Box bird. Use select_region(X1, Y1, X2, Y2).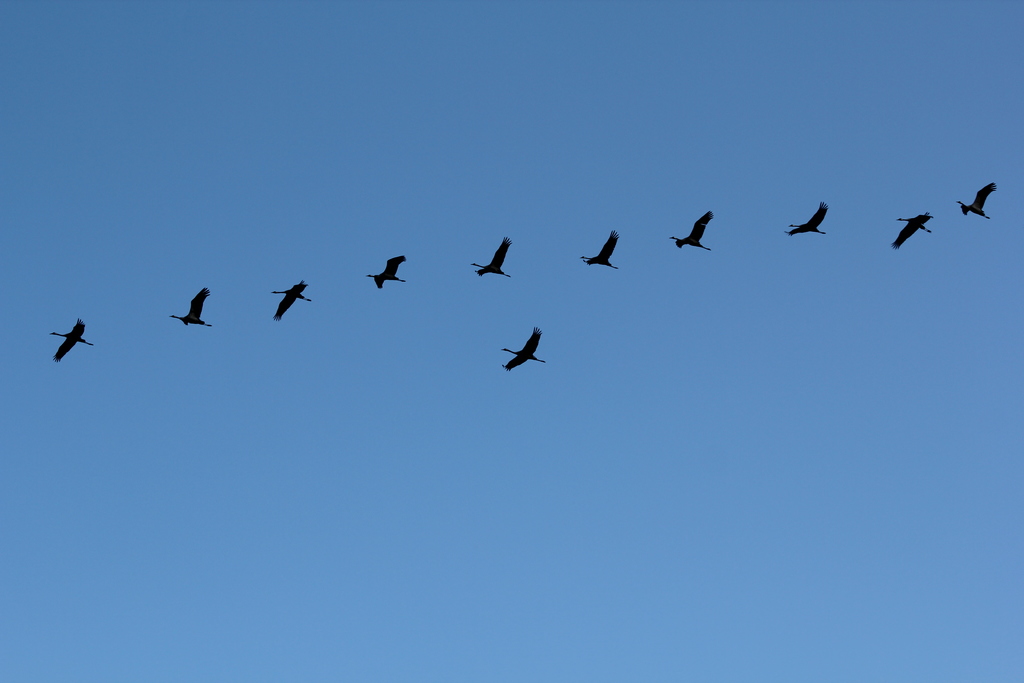
select_region(474, 235, 513, 281).
